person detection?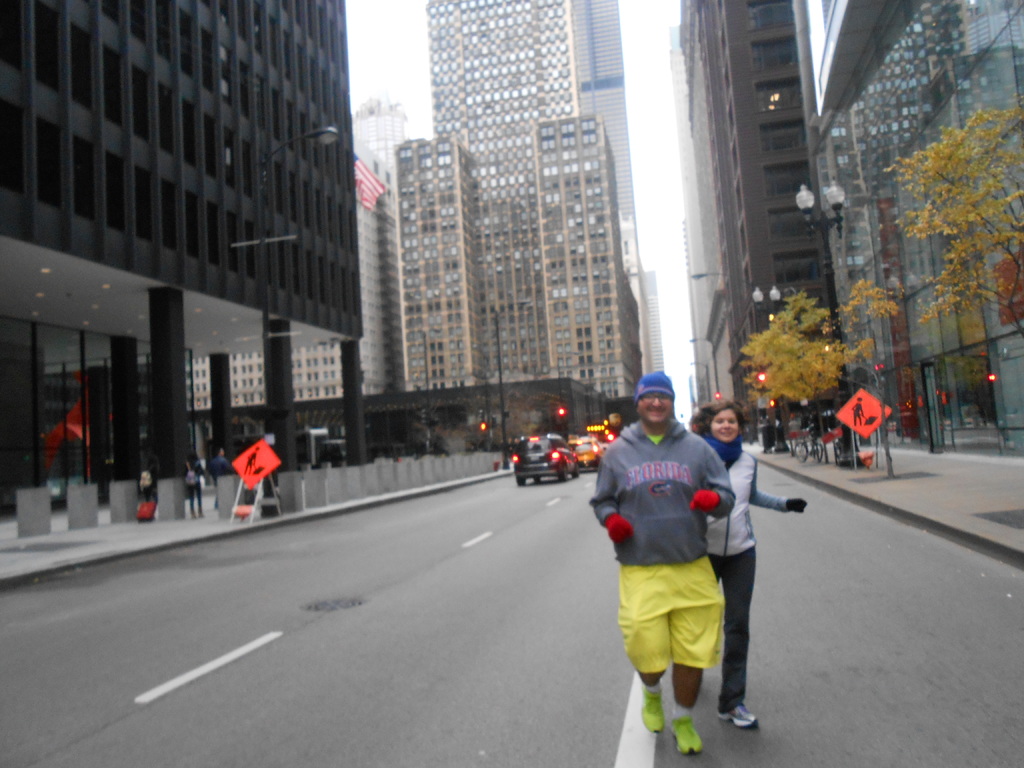
Rect(699, 396, 804, 721)
